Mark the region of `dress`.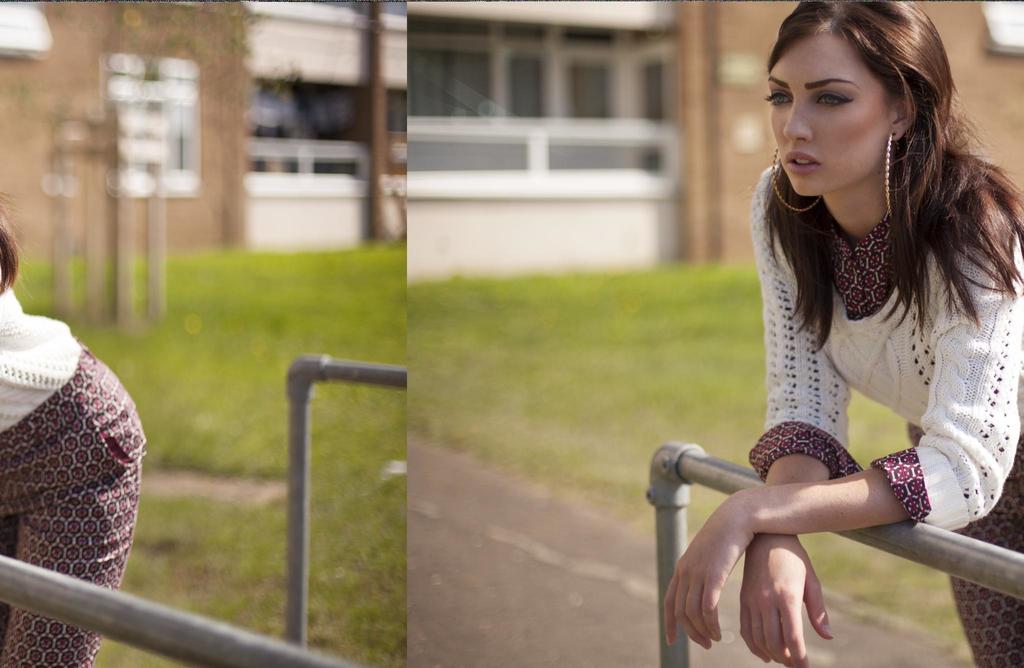
Region: [x1=0, y1=273, x2=150, y2=667].
